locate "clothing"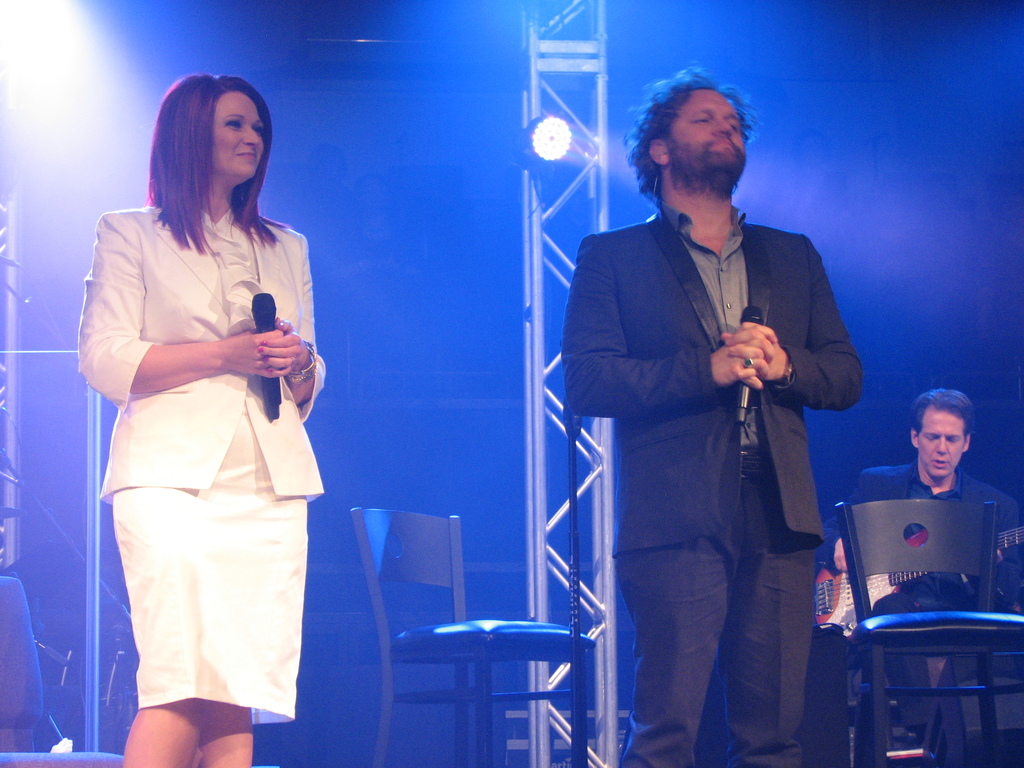
<box>79,217,307,701</box>
